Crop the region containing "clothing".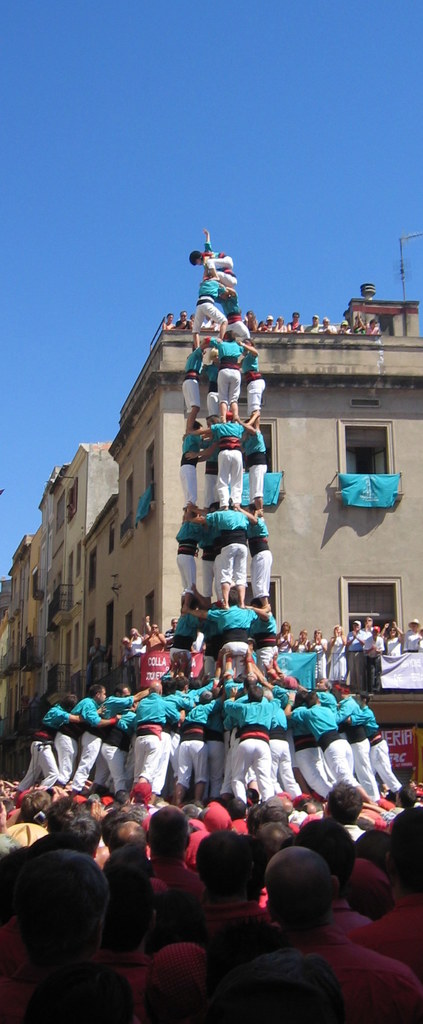
Crop region: [left=176, top=600, right=290, bottom=684].
